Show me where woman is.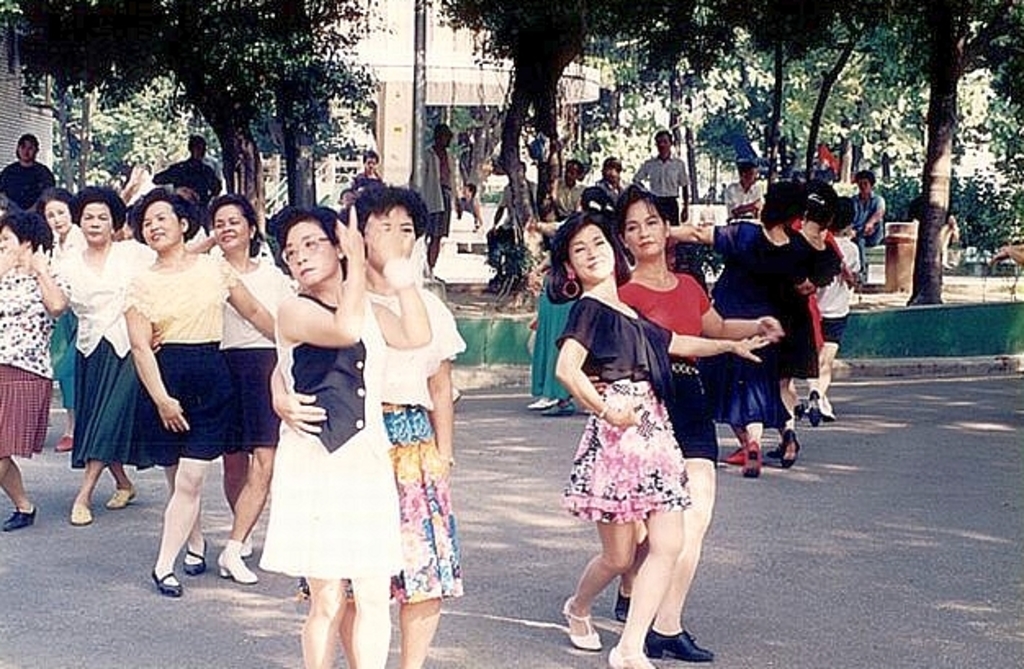
woman is at x1=609, y1=182, x2=780, y2=661.
